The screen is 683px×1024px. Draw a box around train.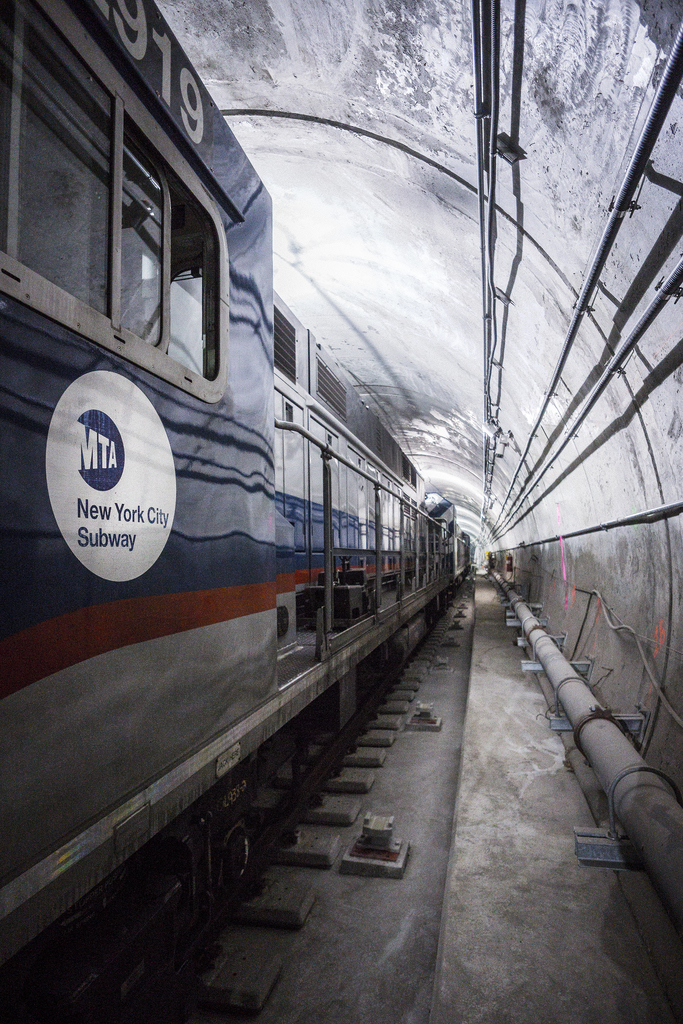
0 0 477 1005.
